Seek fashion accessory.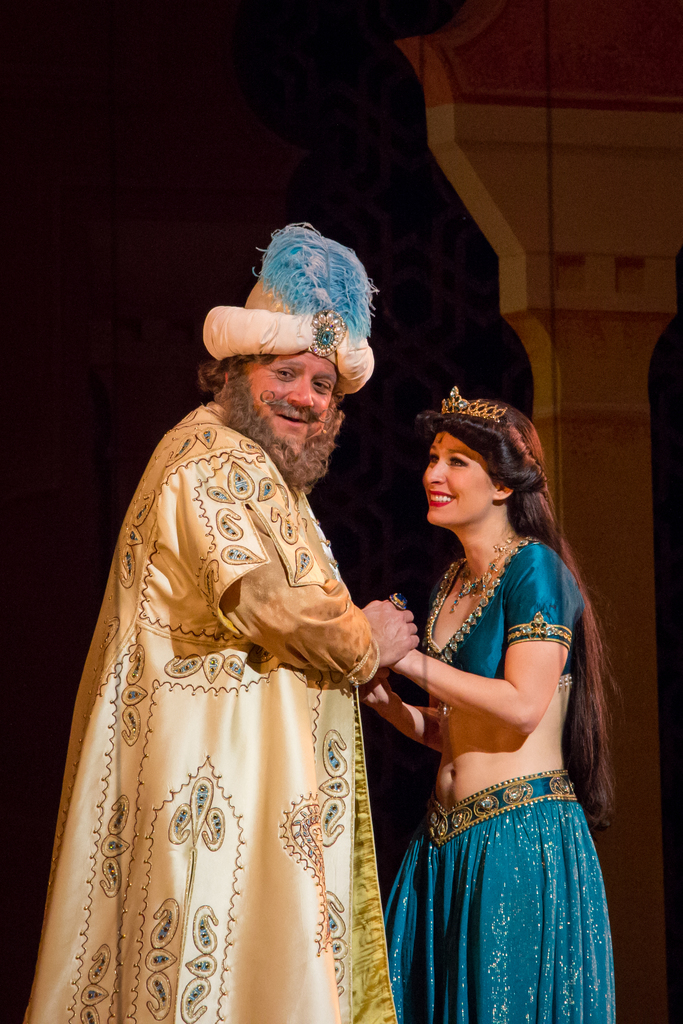
452,524,526,608.
